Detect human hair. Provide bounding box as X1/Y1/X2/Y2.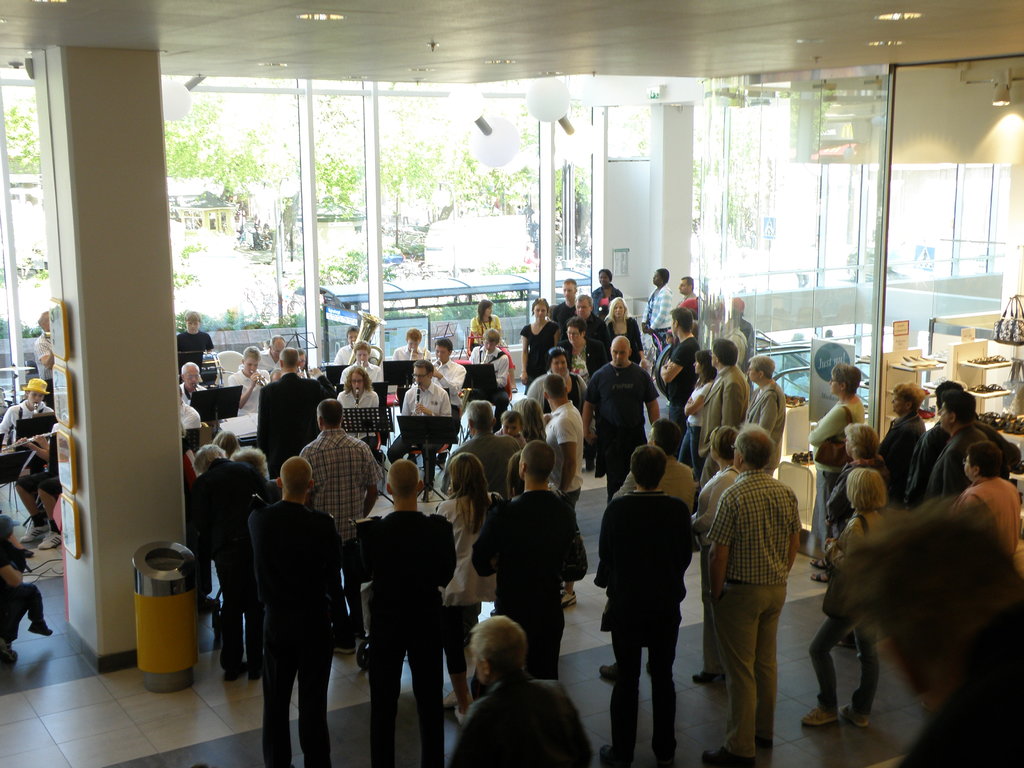
181/363/199/376.
